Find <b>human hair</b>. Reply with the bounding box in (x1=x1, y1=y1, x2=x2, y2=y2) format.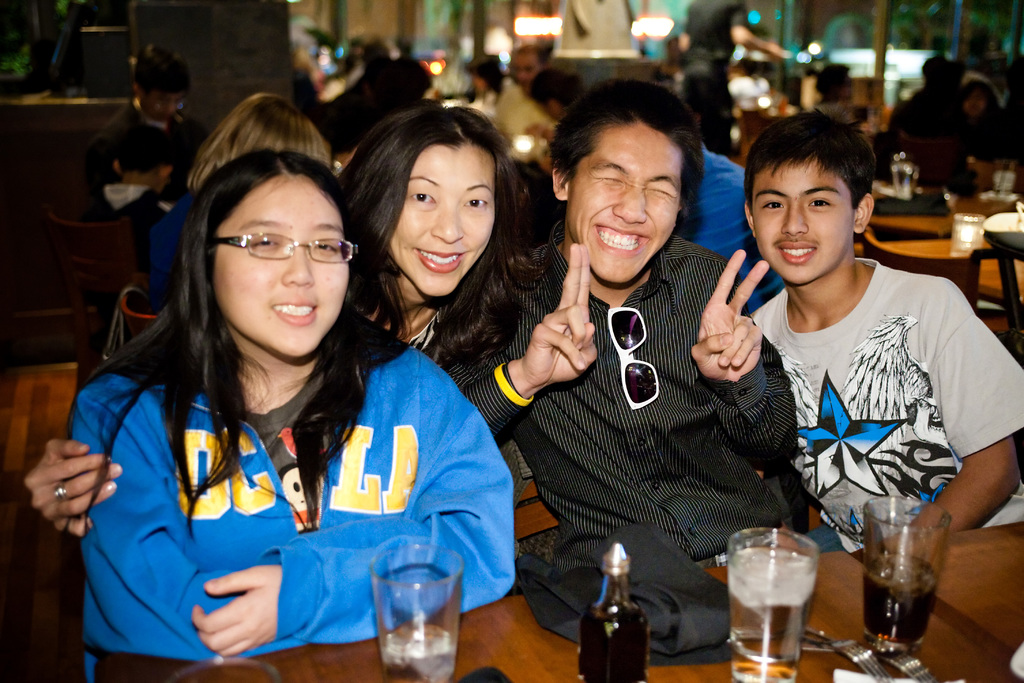
(x1=184, y1=89, x2=336, y2=199).
